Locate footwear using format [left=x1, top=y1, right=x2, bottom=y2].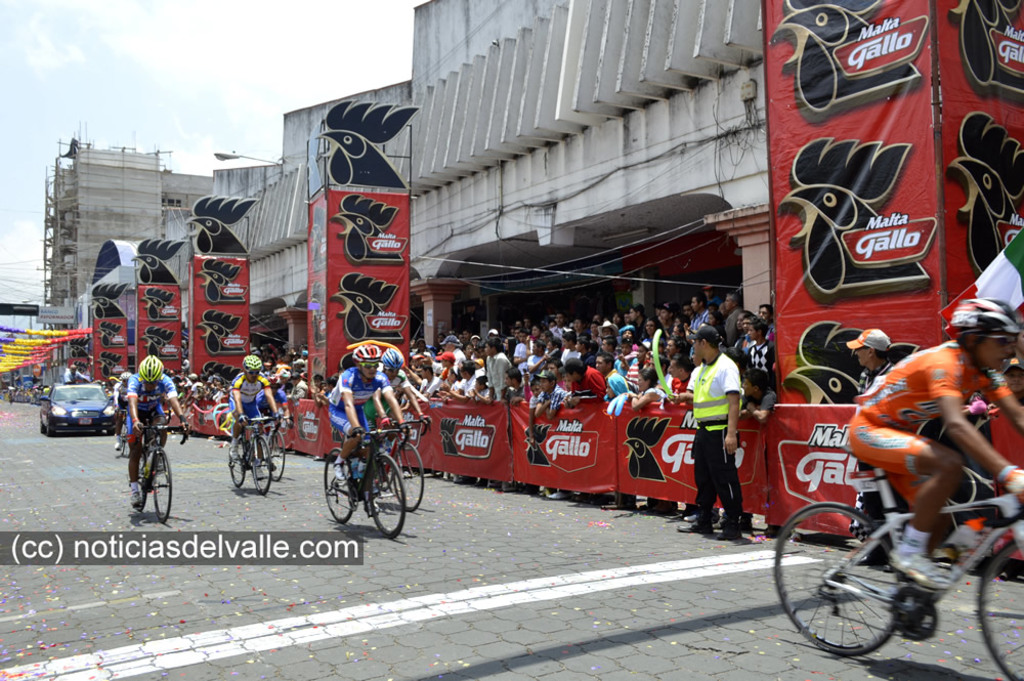
[left=833, top=534, right=867, bottom=553].
